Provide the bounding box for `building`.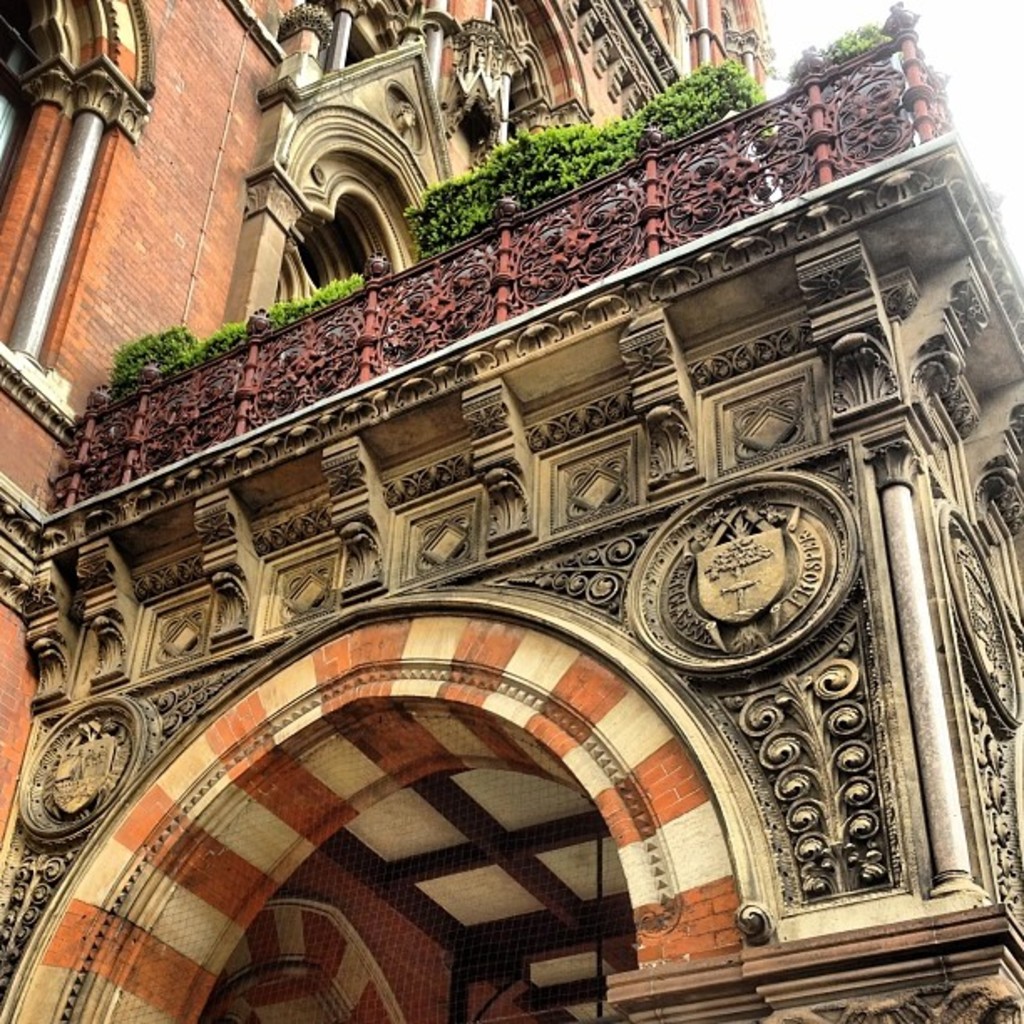
[0,0,1022,1022].
